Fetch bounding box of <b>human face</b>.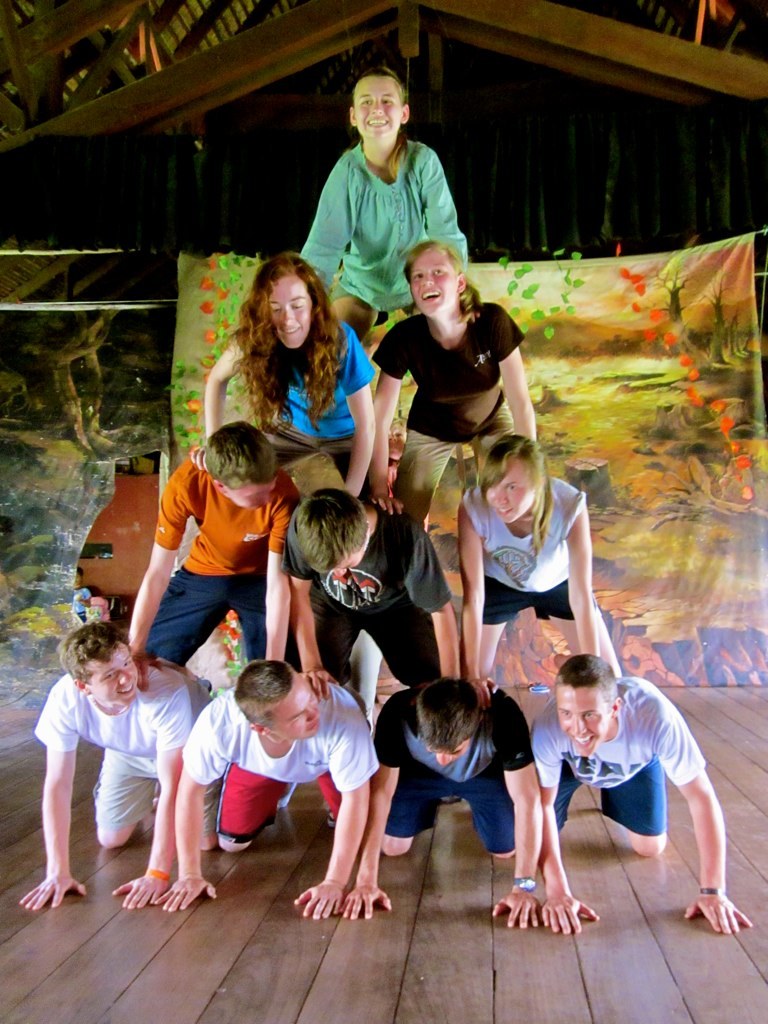
Bbox: [271, 271, 306, 352].
